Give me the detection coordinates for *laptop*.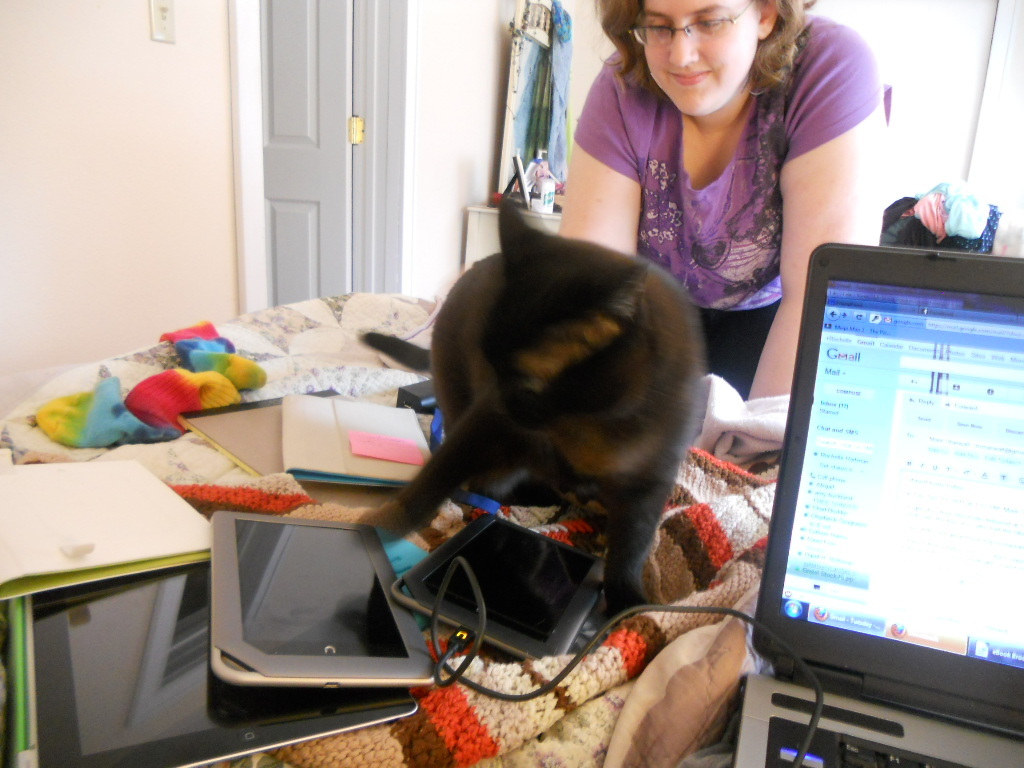
detection(738, 247, 1023, 767).
